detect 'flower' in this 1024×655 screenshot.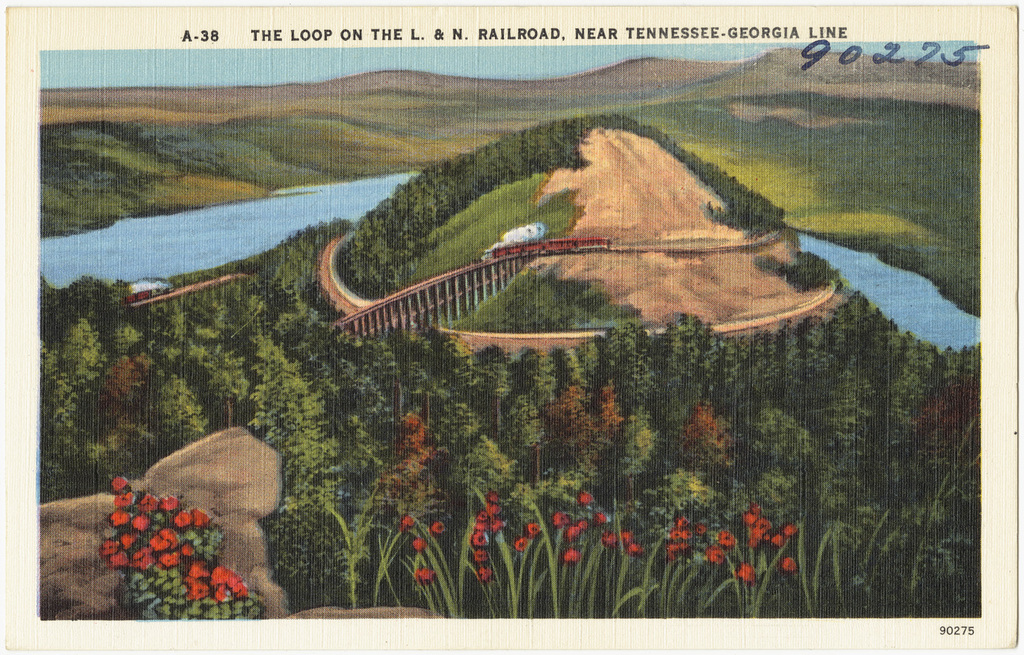
Detection: x1=411 y1=569 x2=436 y2=583.
